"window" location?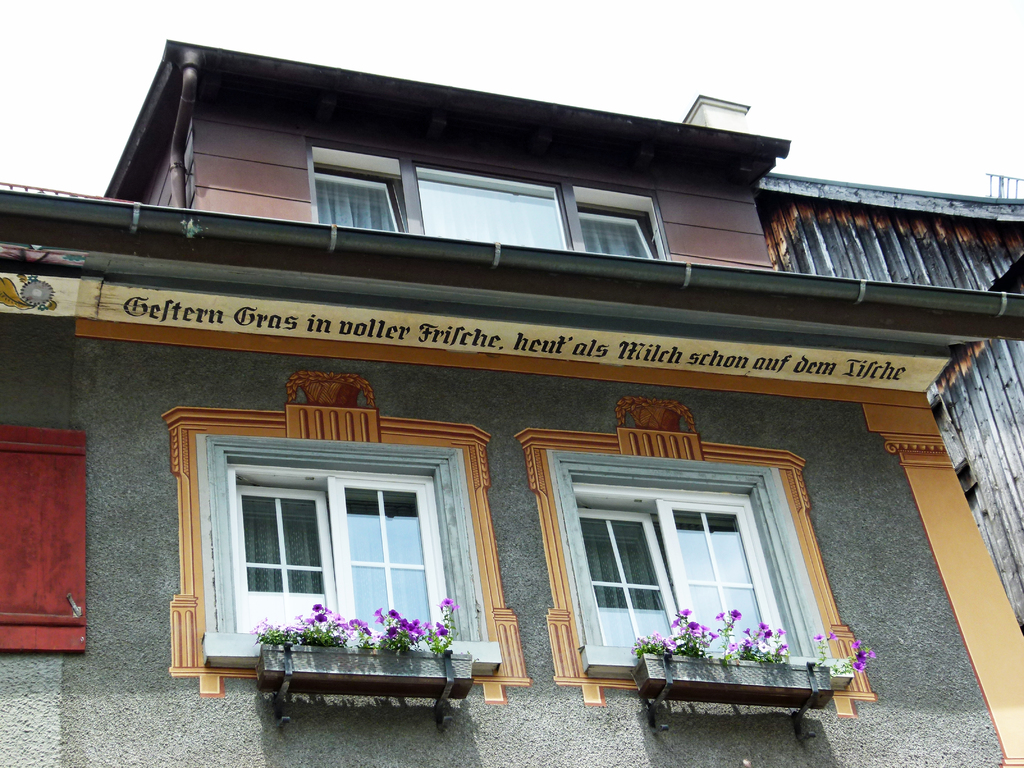
(511,393,883,721)
